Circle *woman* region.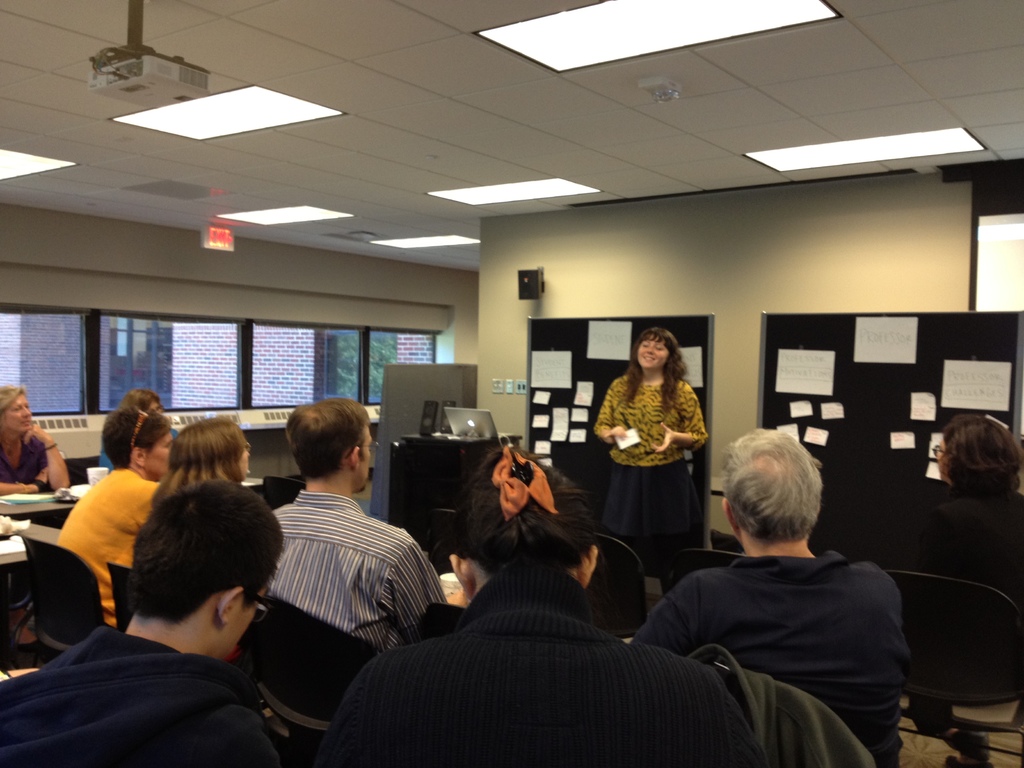
Region: locate(875, 410, 1023, 761).
